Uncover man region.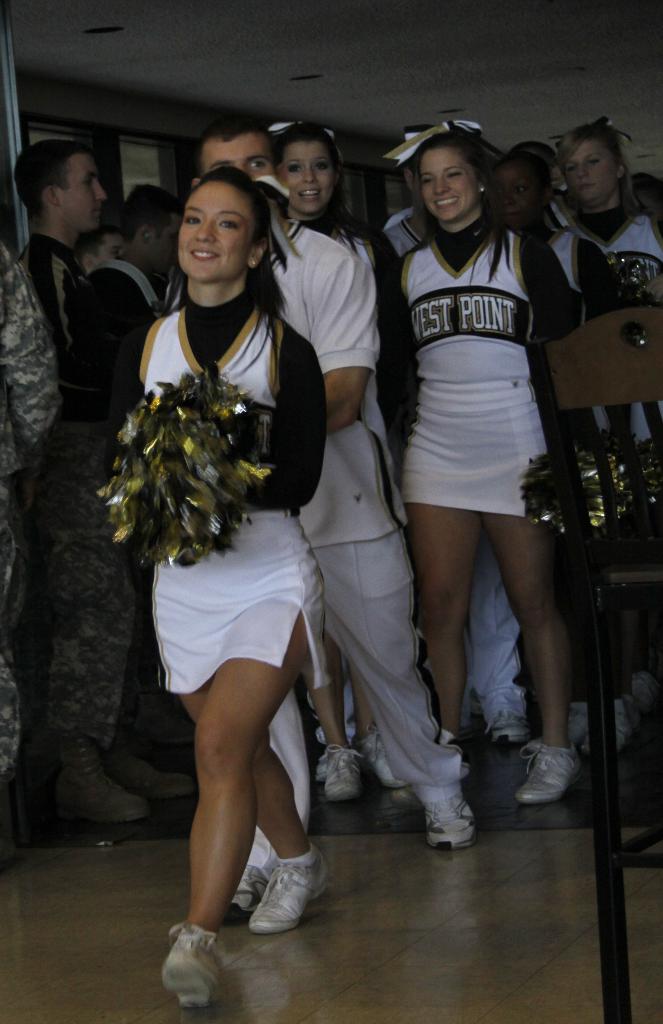
Uncovered: 90/177/188/326.
